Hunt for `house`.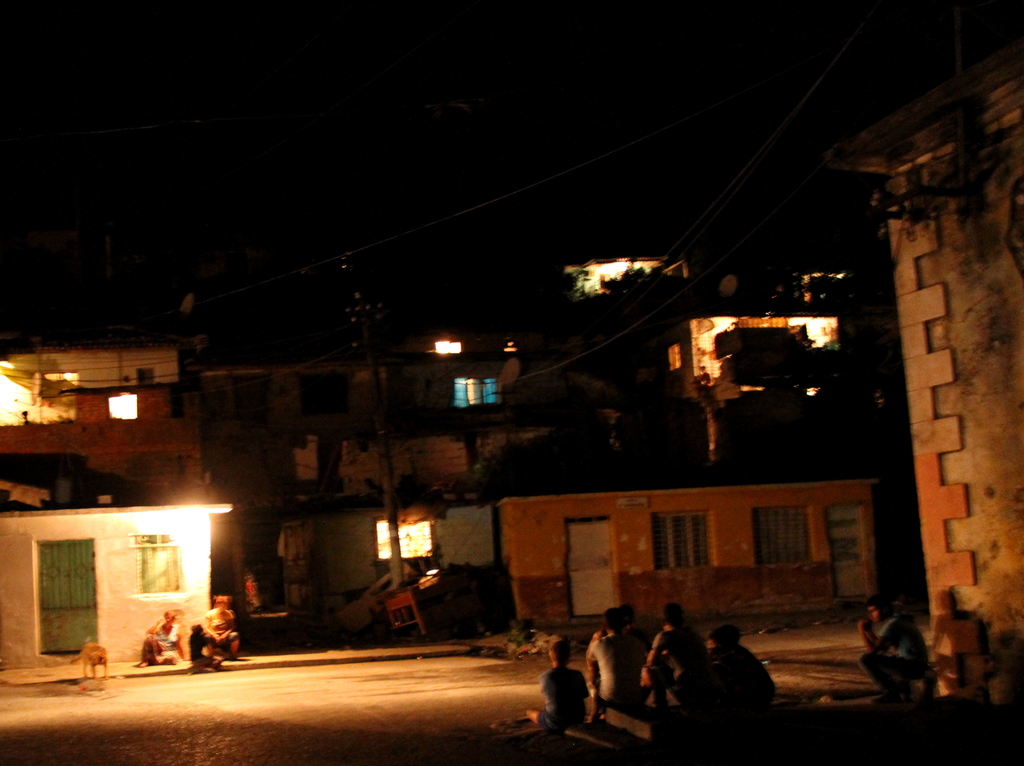
Hunted down at 0:340:189:450.
